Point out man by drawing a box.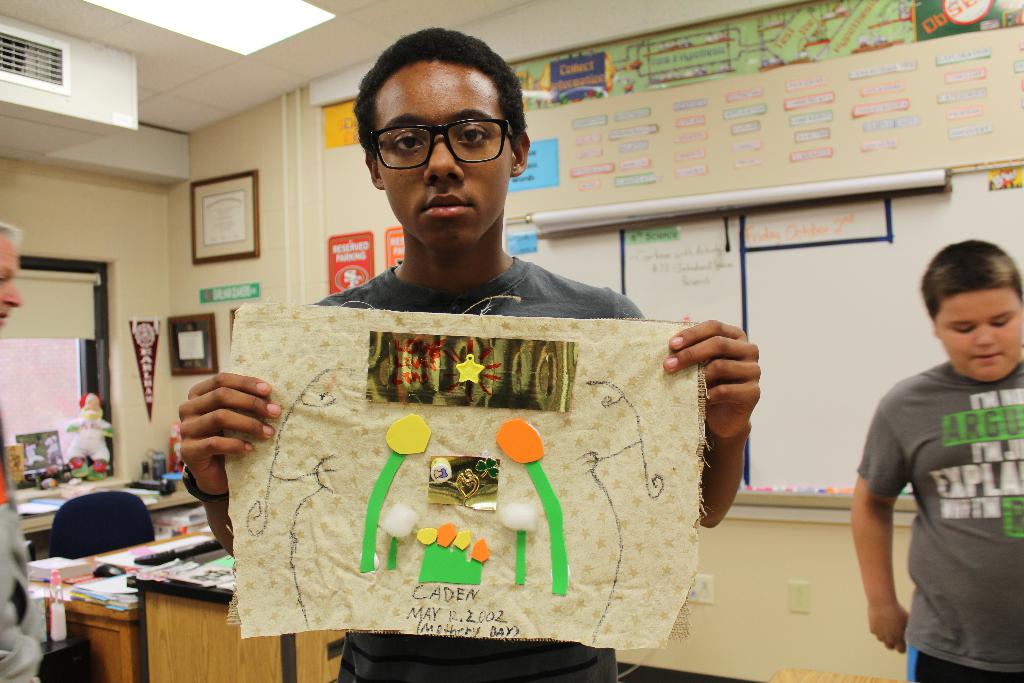
box(168, 111, 758, 627).
